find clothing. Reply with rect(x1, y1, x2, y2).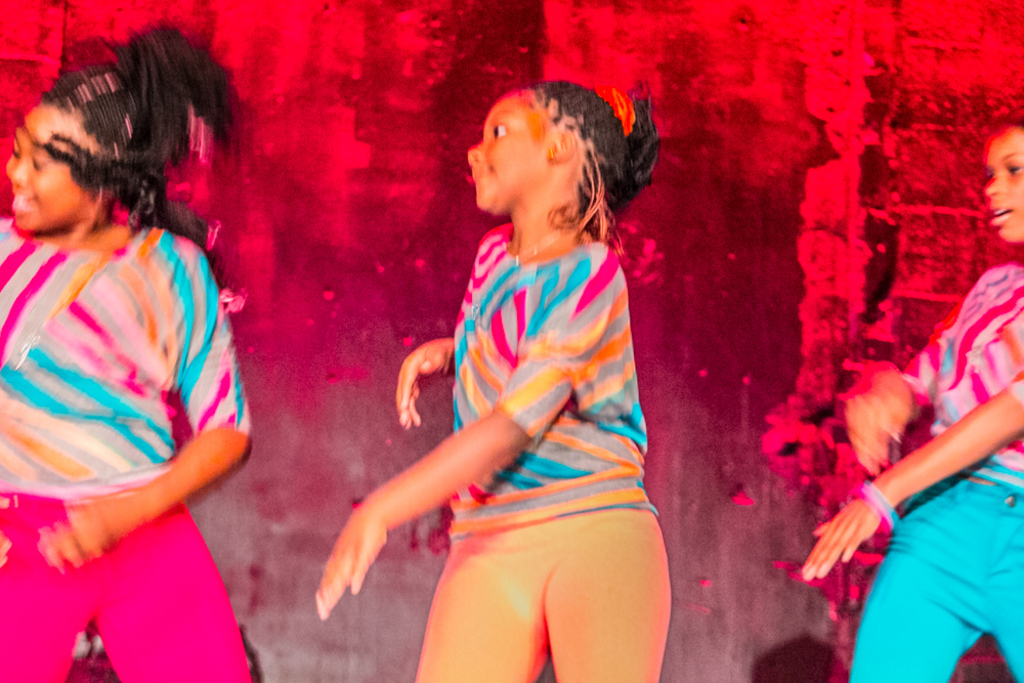
rect(0, 212, 248, 682).
